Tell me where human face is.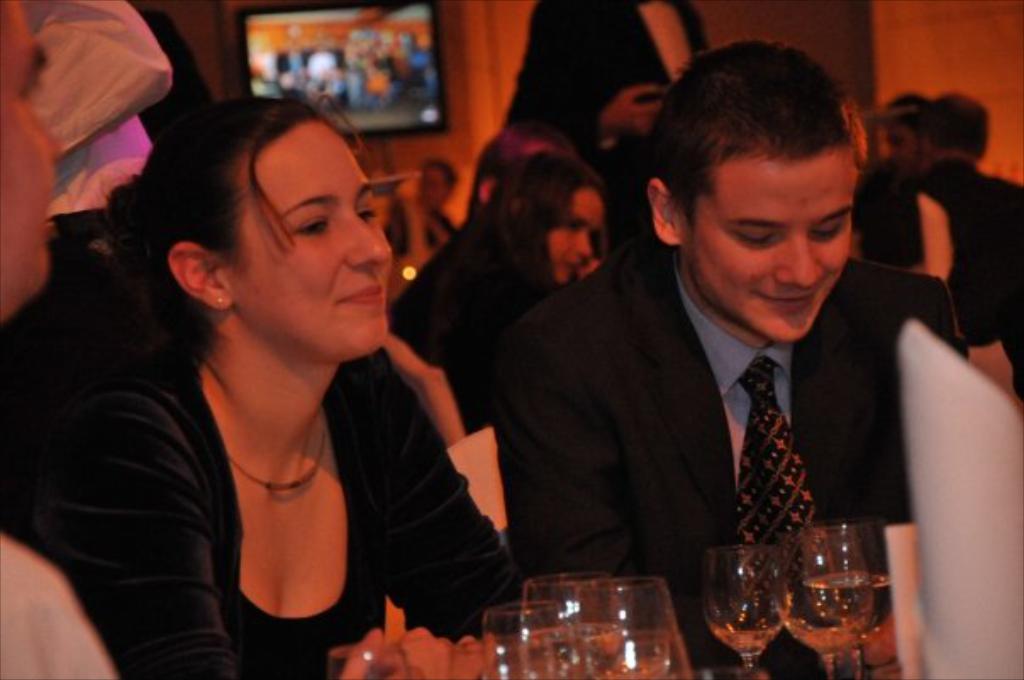
human face is at <region>546, 187, 605, 278</region>.
